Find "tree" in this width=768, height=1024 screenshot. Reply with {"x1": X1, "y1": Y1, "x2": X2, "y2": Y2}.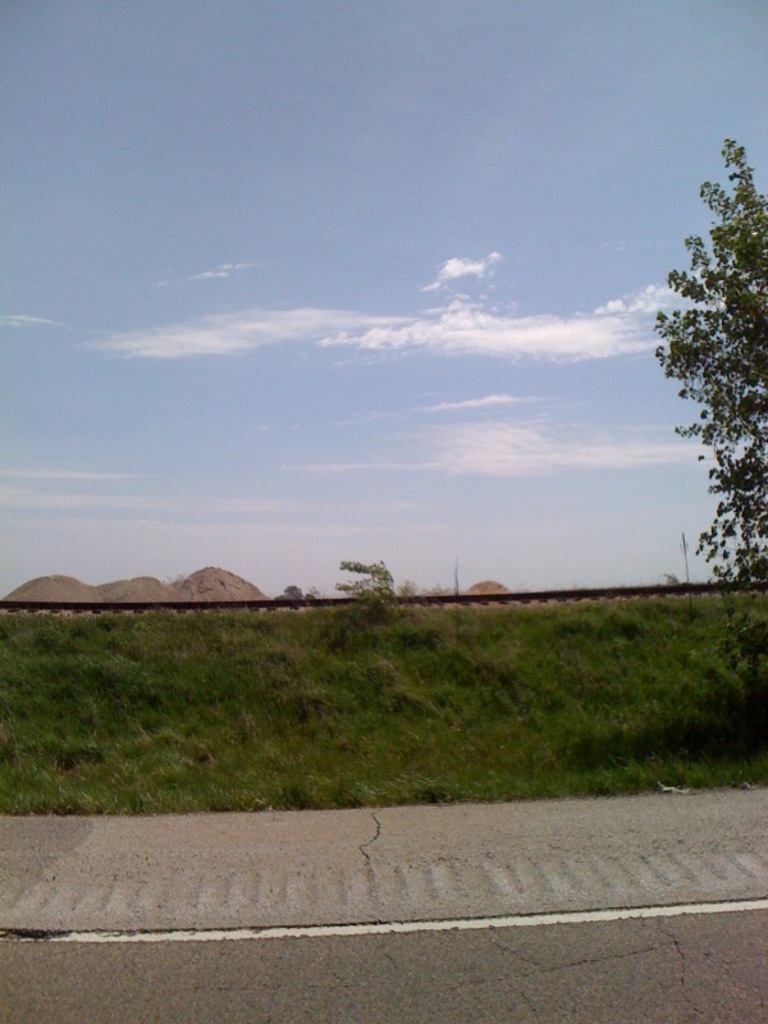
{"x1": 641, "y1": 177, "x2": 765, "y2": 571}.
